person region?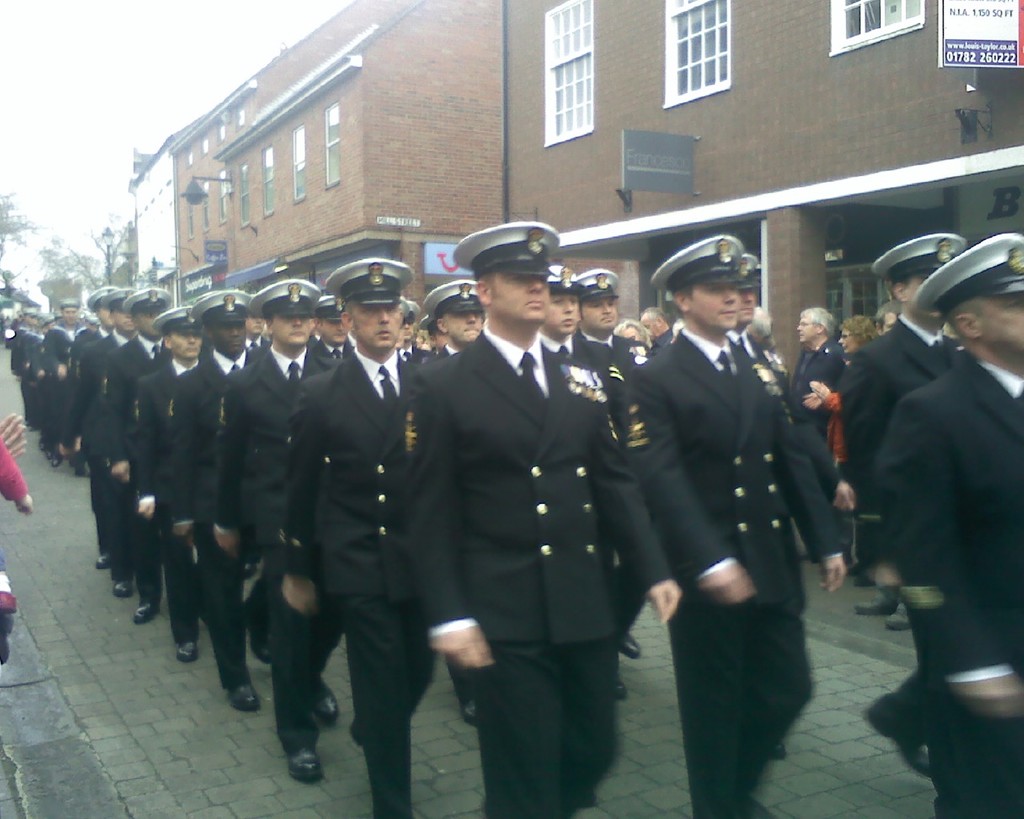
rect(837, 231, 969, 764)
